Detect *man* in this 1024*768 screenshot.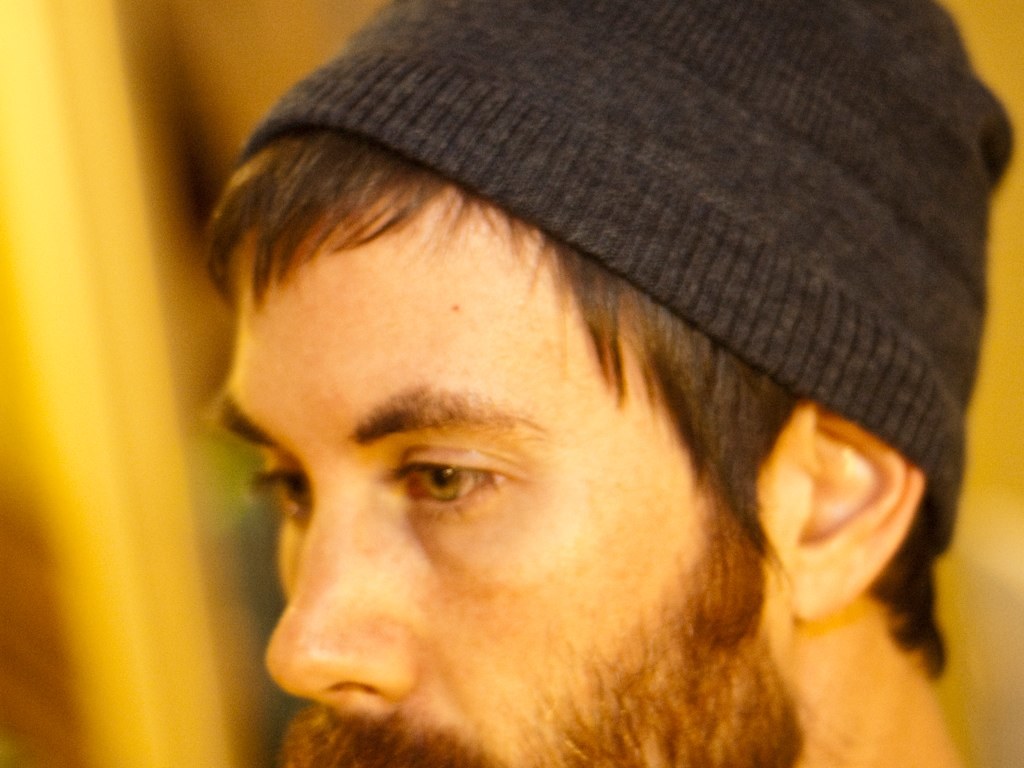
Detection: [201,0,1009,767].
